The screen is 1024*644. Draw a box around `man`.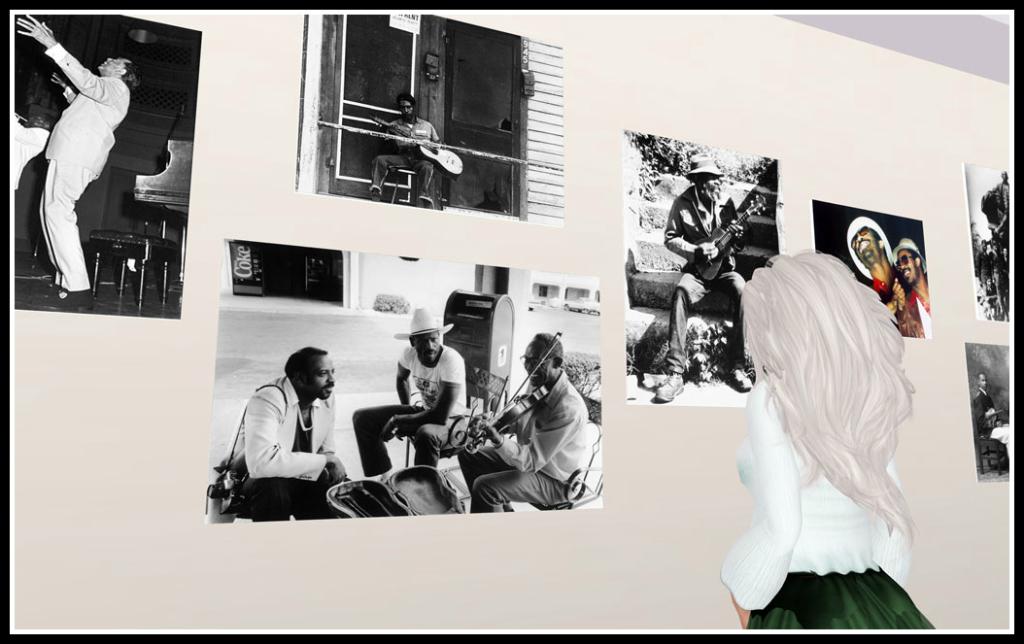
15, 12, 142, 308.
